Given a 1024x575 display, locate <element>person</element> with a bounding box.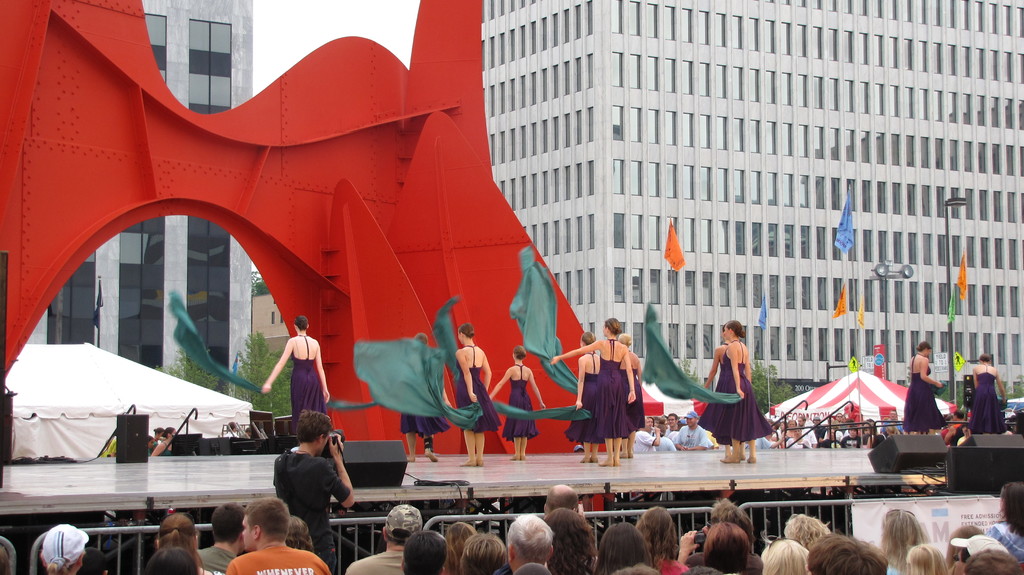
Located: (839, 423, 863, 449).
